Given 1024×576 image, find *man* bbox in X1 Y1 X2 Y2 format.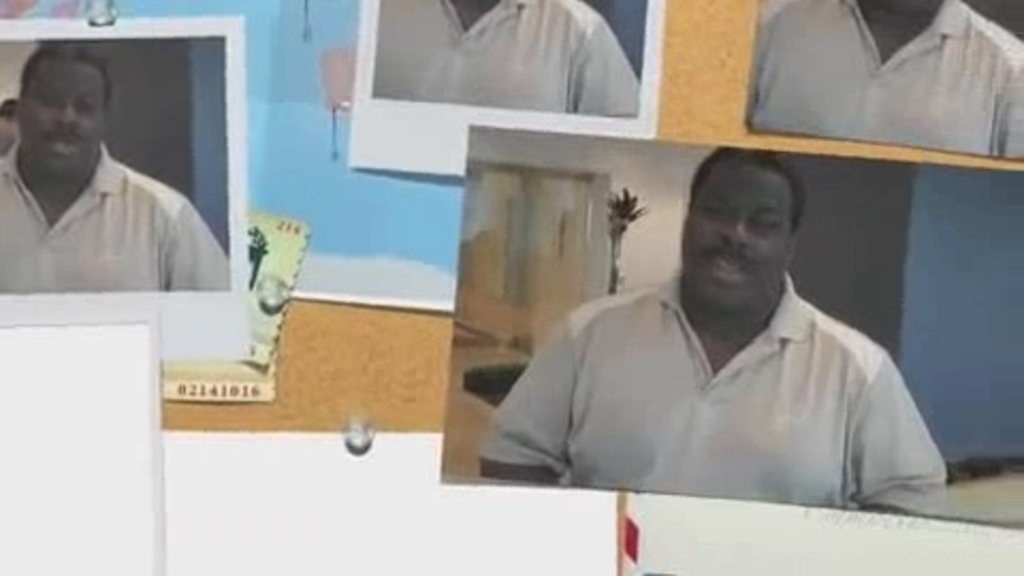
4 51 215 309.
